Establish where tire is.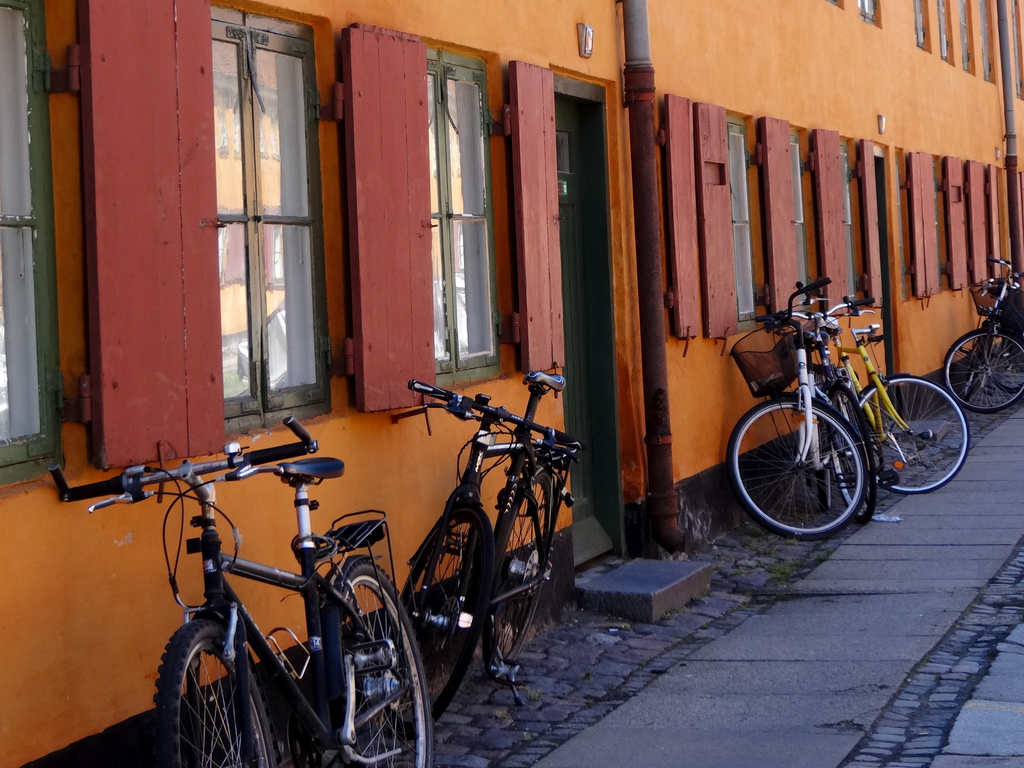
Established at box=[157, 614, 285, 765].
